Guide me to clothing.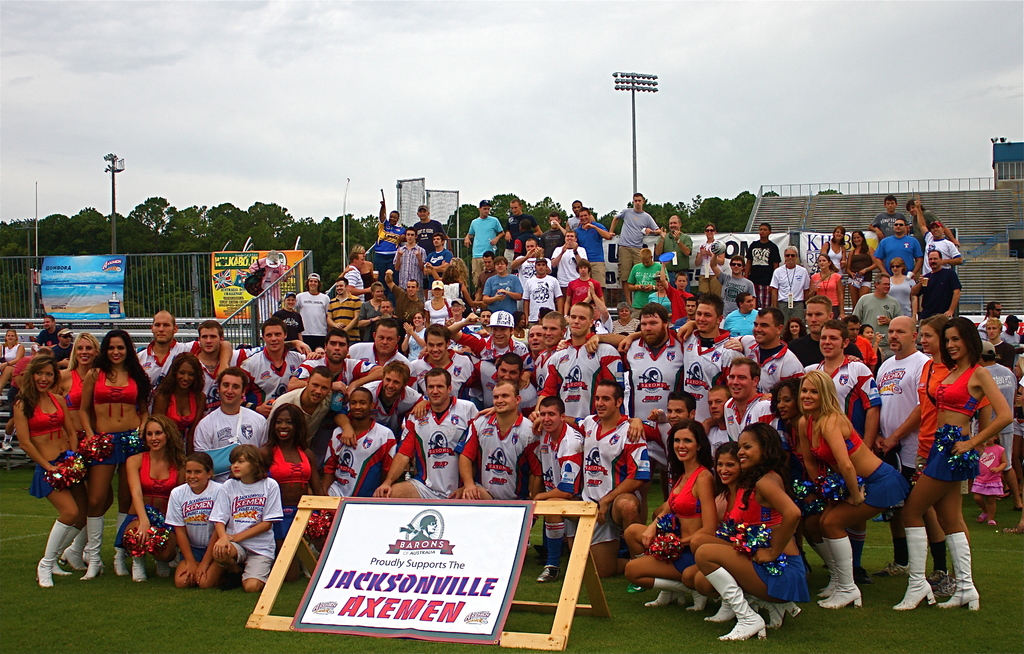
Guidance: (x1=662, y1=287, x2=691, y2=330).
